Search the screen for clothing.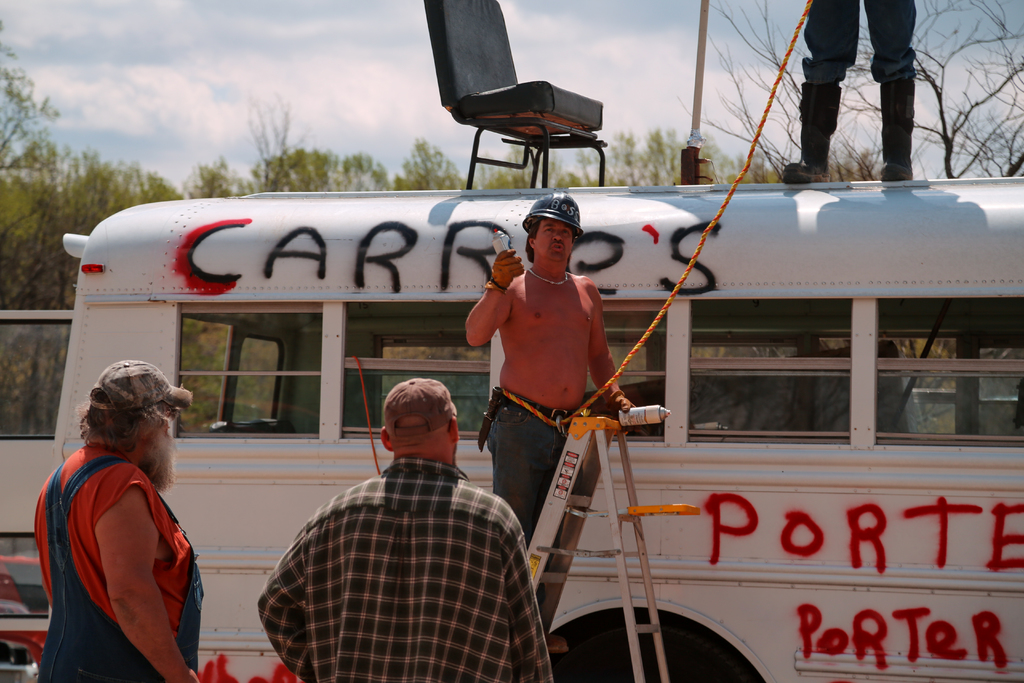
Found at (28,443,202,682).
